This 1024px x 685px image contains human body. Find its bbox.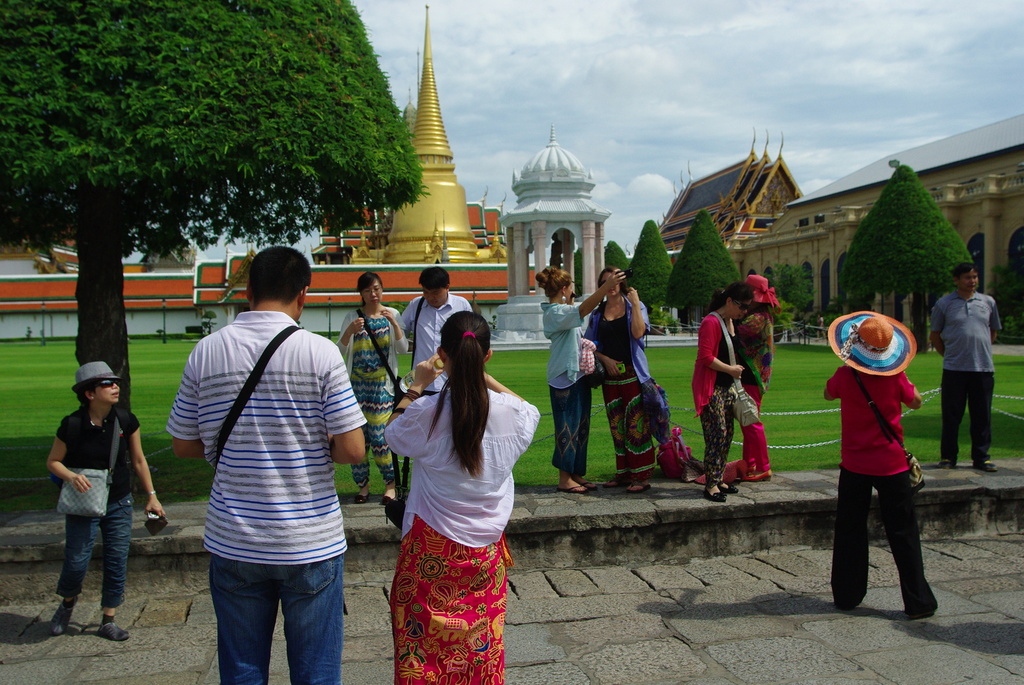
167/246/366/684.
